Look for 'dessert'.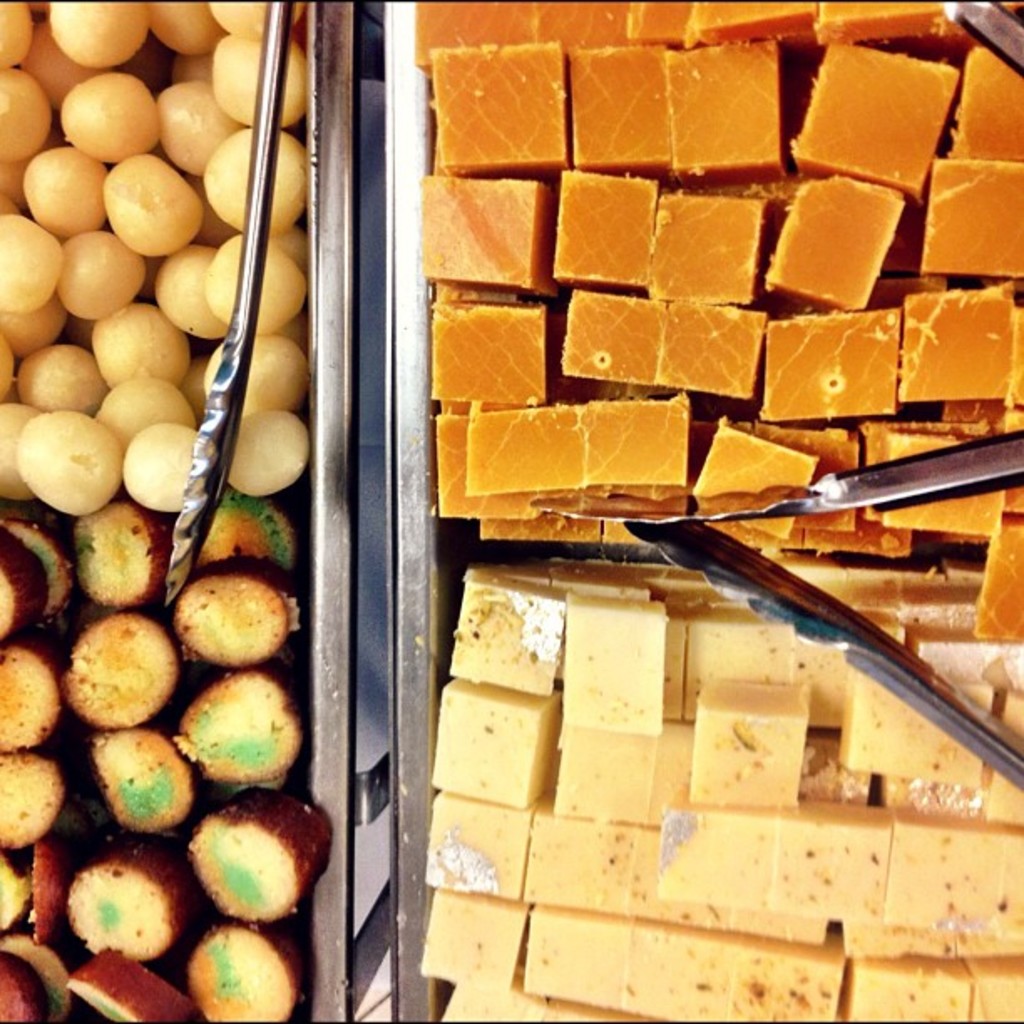
Found: <box>654,808,766,912</box>.
